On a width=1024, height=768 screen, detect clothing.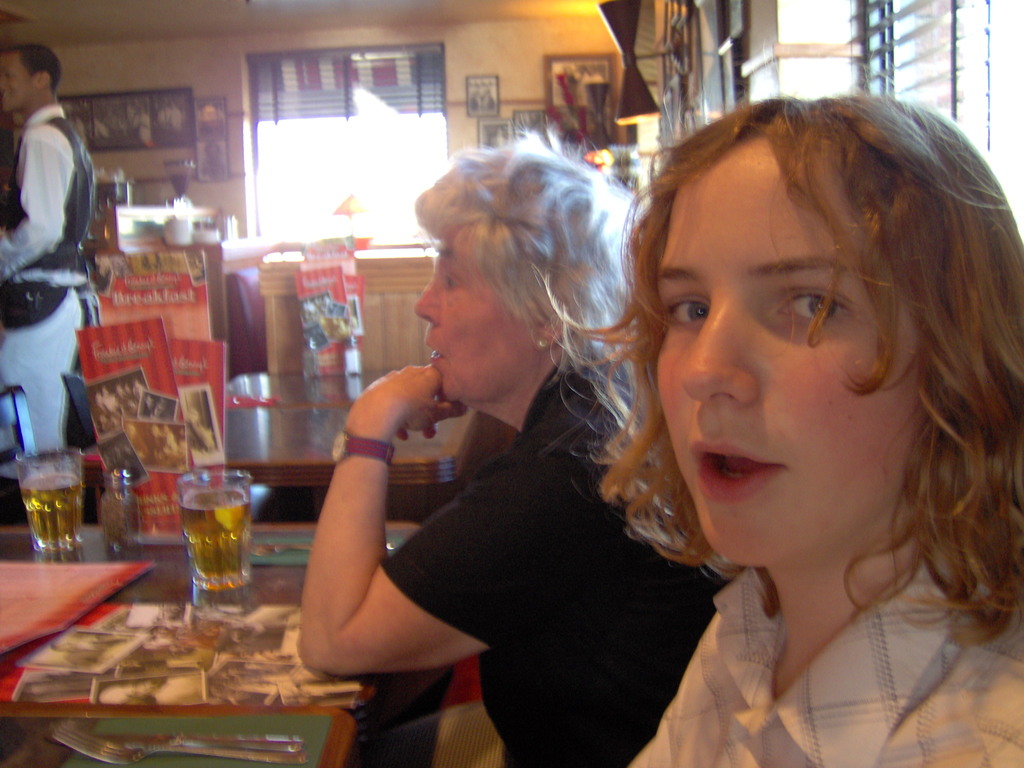
crop(615, 568, 1023, 767).
